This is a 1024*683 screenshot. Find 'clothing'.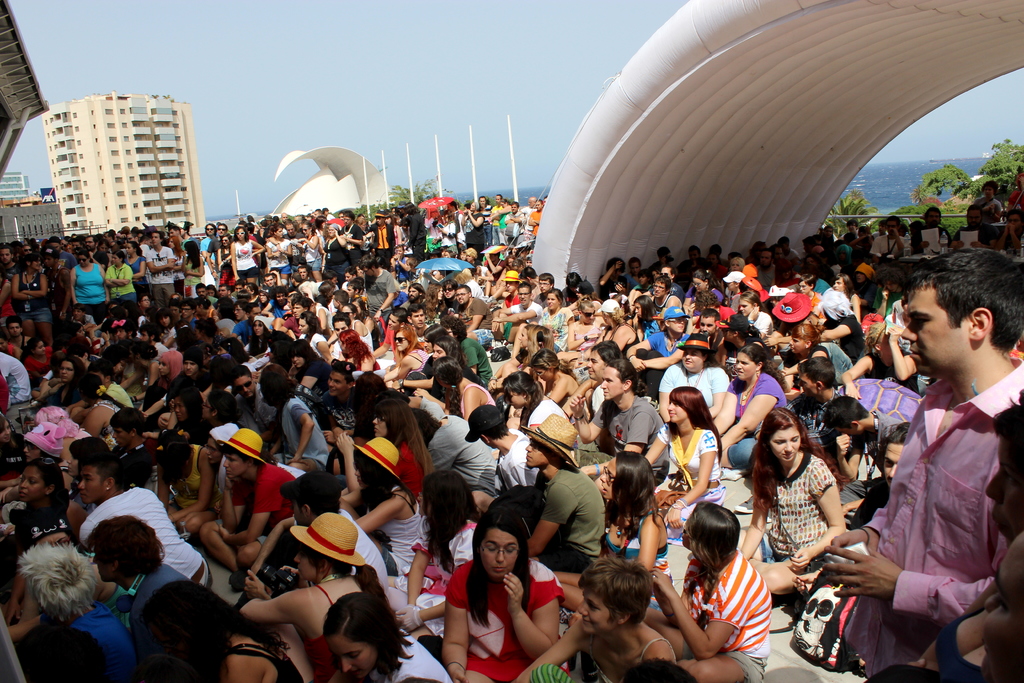
Bounding box: Rect(38, 256, 64, 304).
